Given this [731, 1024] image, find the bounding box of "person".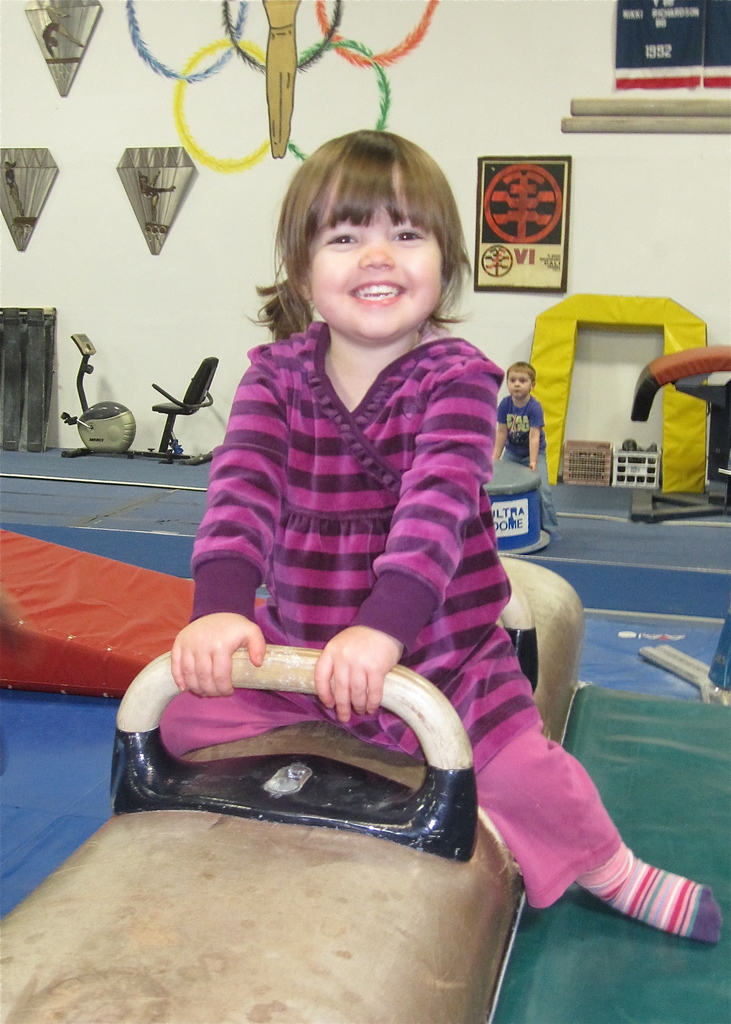
<region>161, 115, 568, 939</region>.
